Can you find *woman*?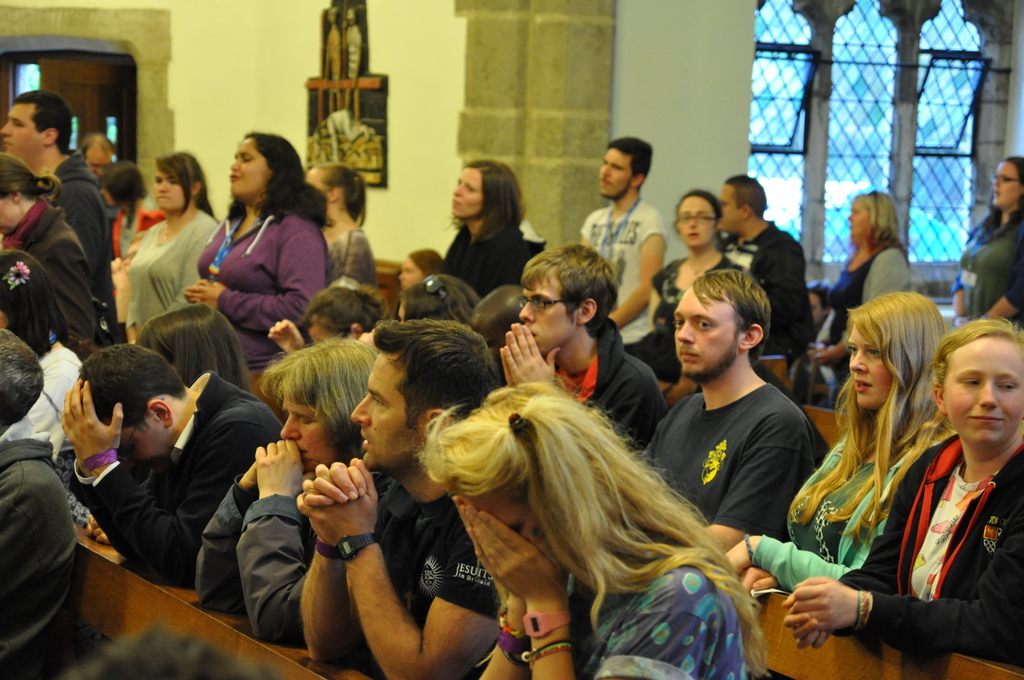
Yes, bounding box: <region>644, 190, 742, 345</region>.
